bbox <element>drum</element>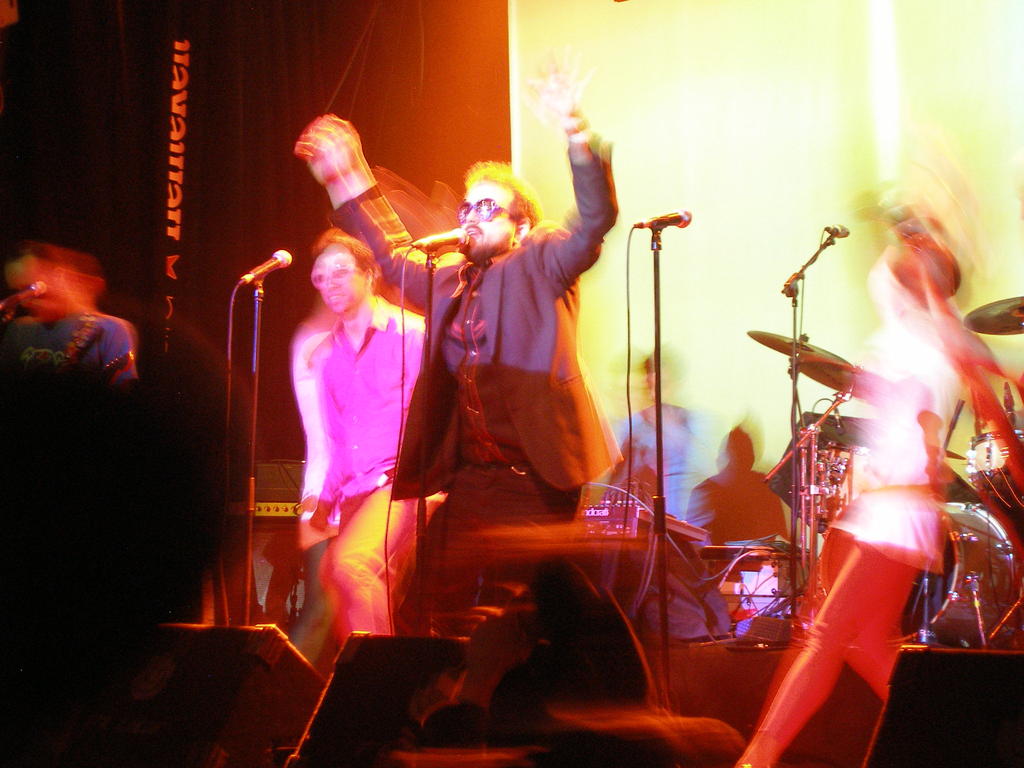
pyautogui.locateOnScreen(901, 503, 1023, 647)
